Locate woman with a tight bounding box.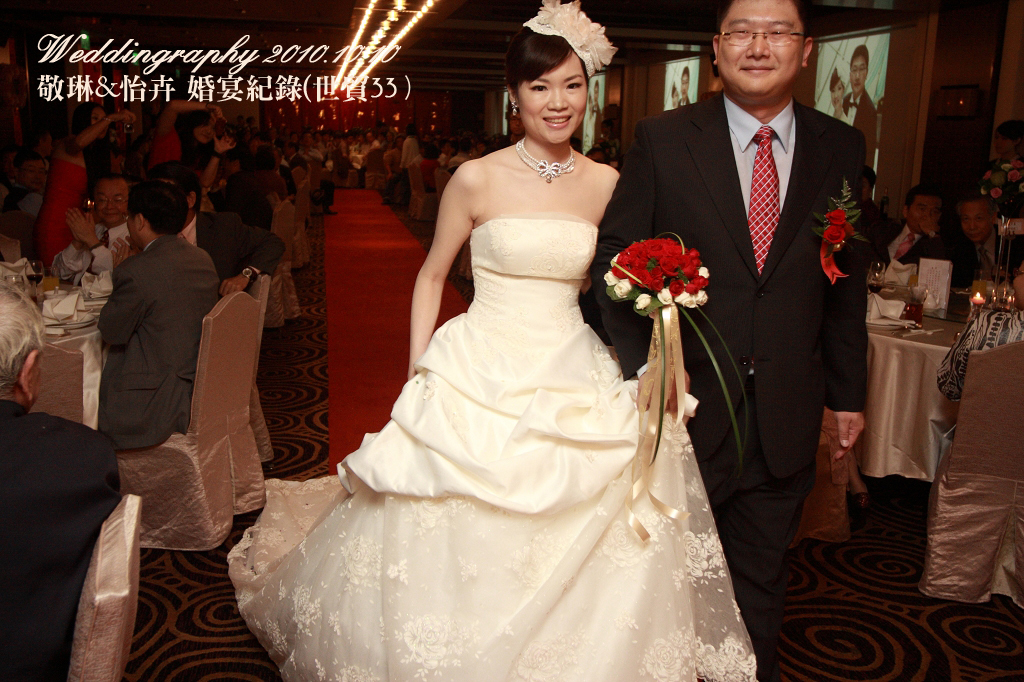
left=669, top=80, right=682, bottom=113.
